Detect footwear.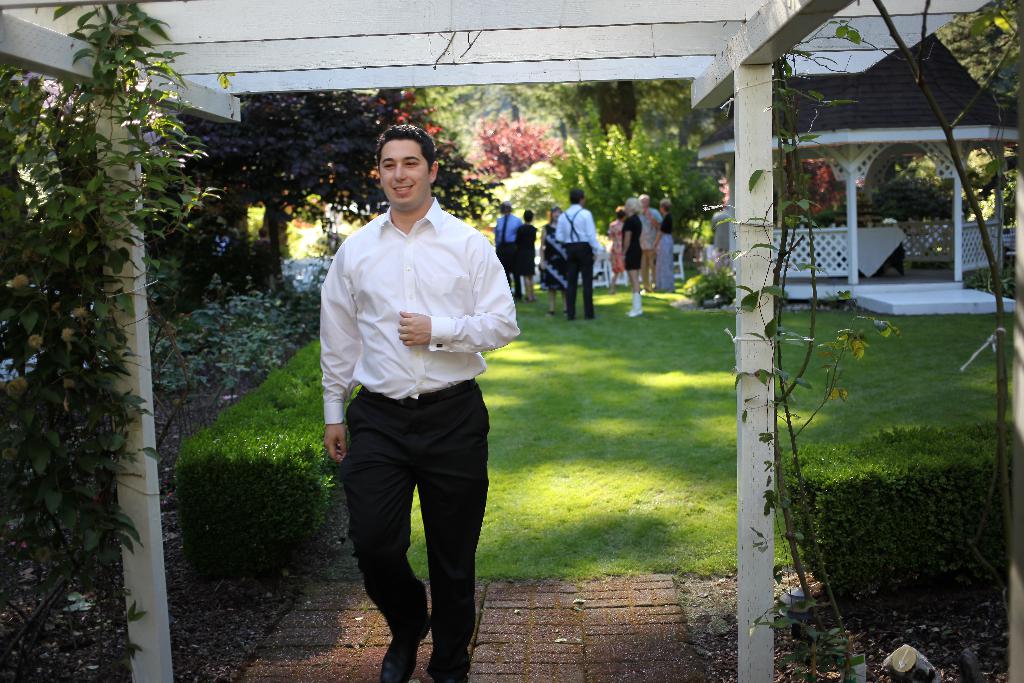
Detected at pyautogui.locateOnScreen(563, 311, 567, 317).
